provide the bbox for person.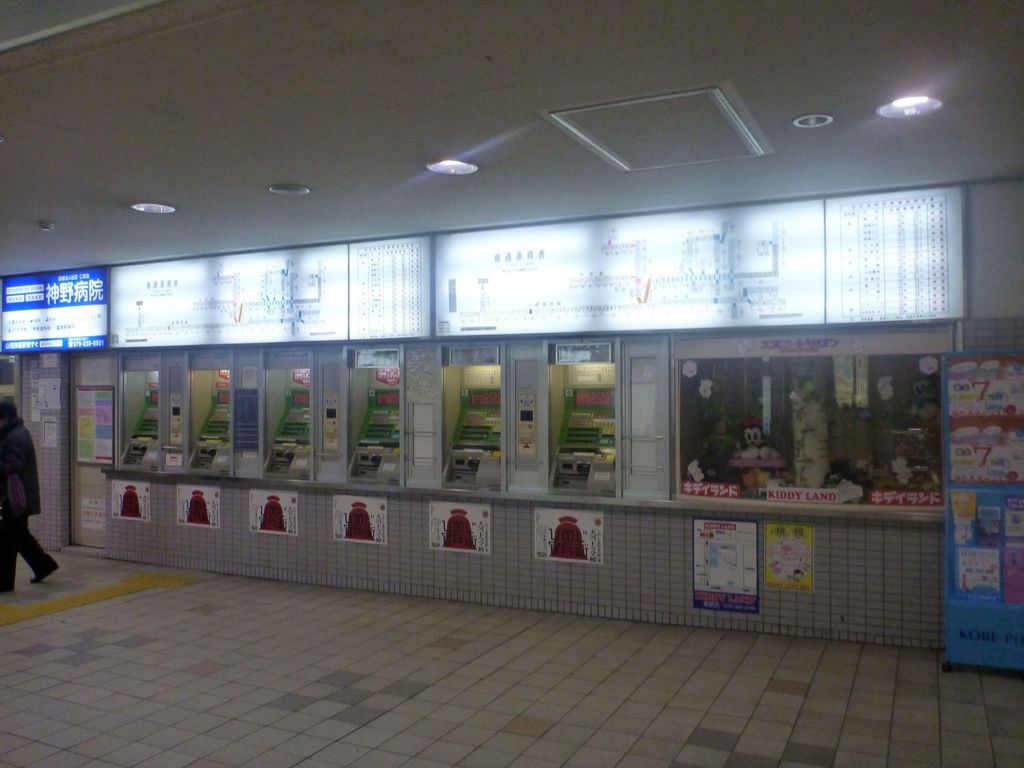
box=[0, 392, 60, 595].
